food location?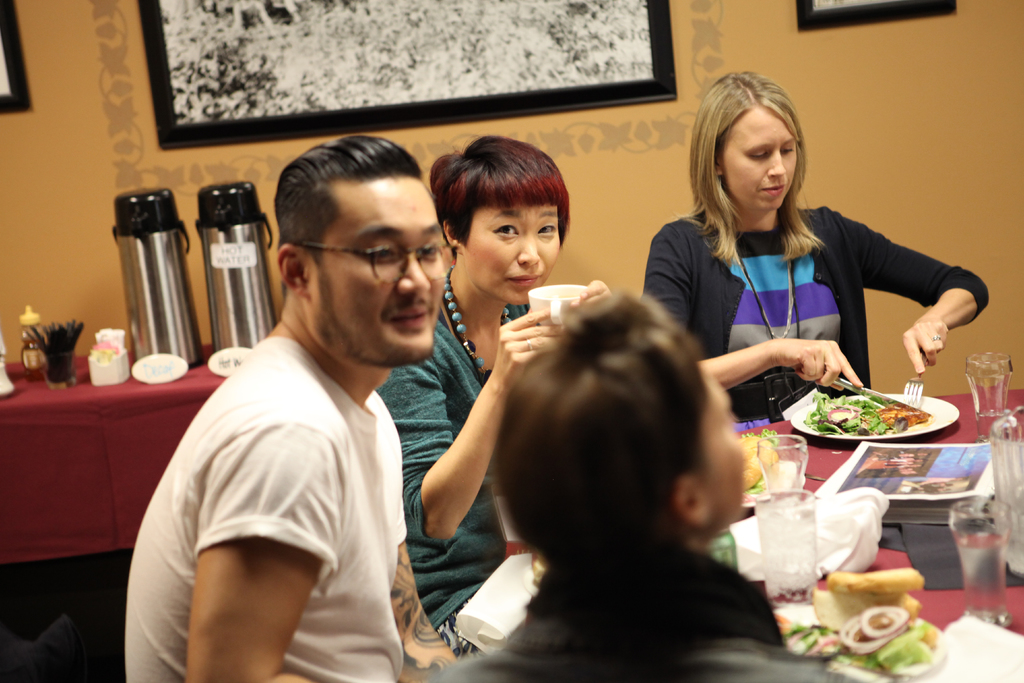
bbox(767, 564, 945, 682)
